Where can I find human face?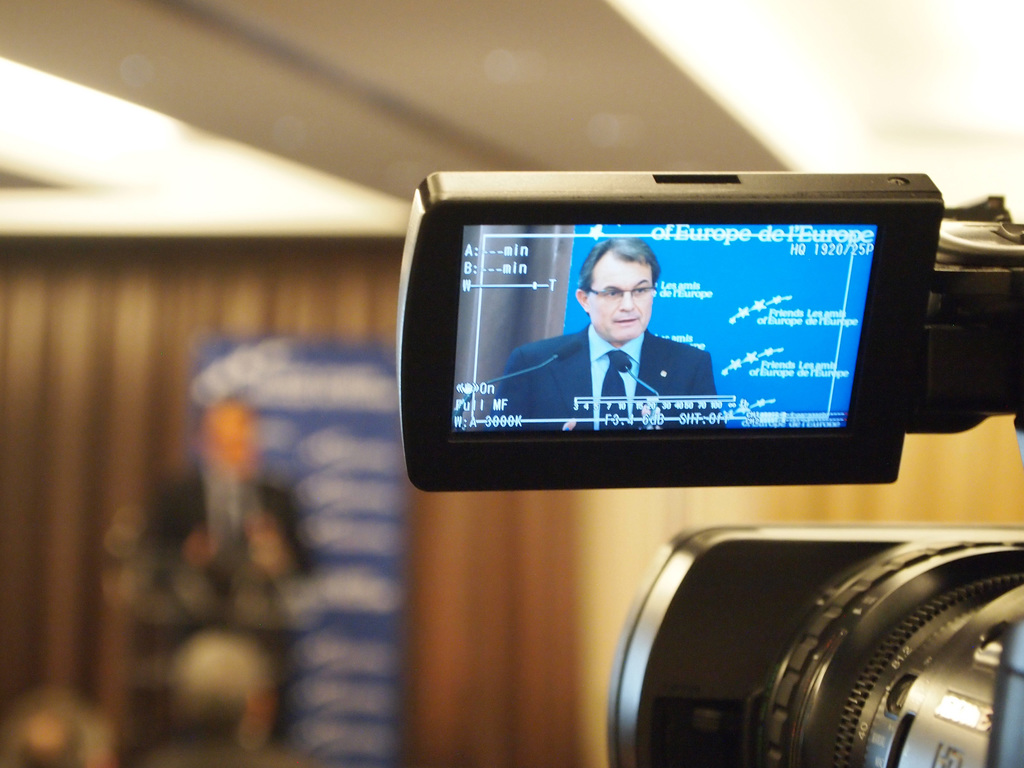
You can find it at {"left": 591, "top": 255, "right": 652, "bottom": 344}.
